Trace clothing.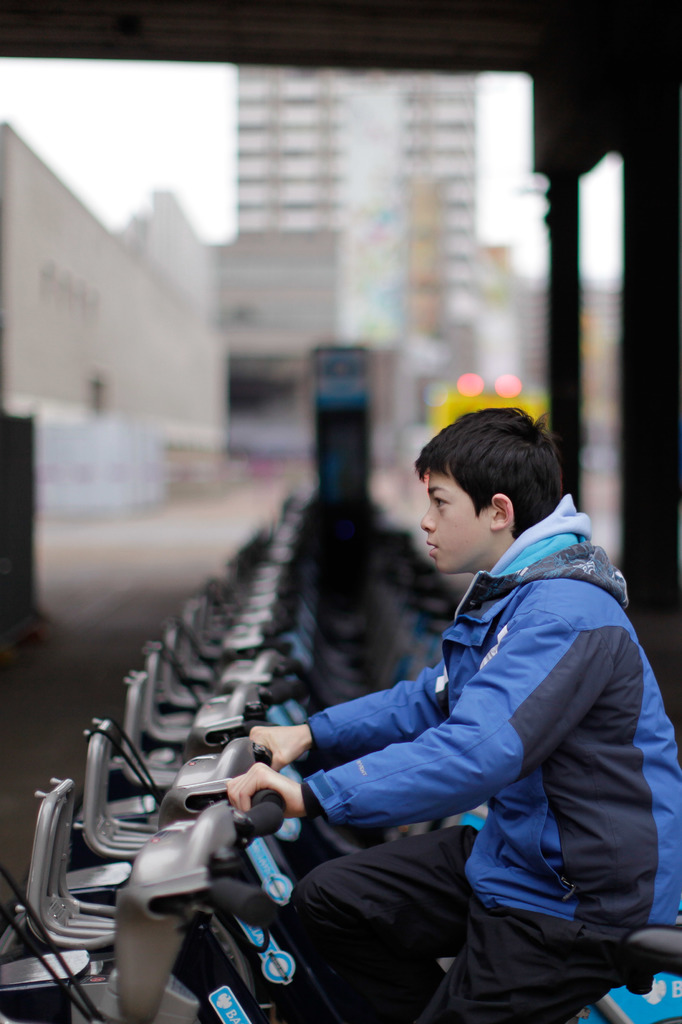
Traced to detection(271, 467, 662, 993).
